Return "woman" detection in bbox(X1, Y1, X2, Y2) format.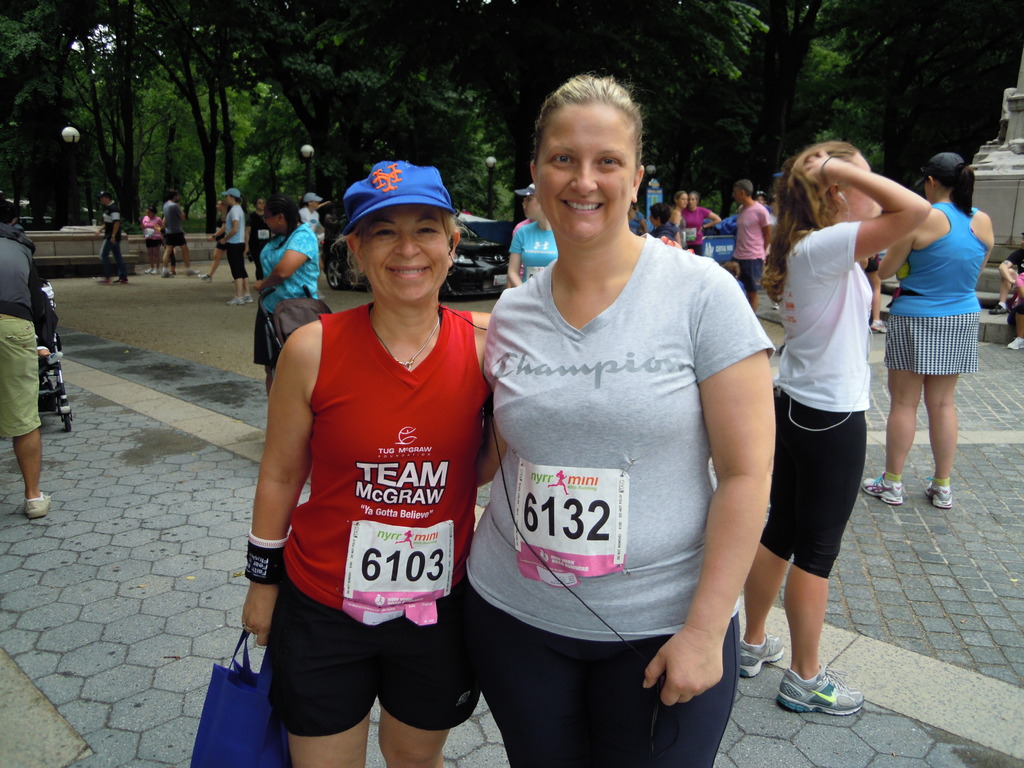
bbox(138, 206, 163, 274).
